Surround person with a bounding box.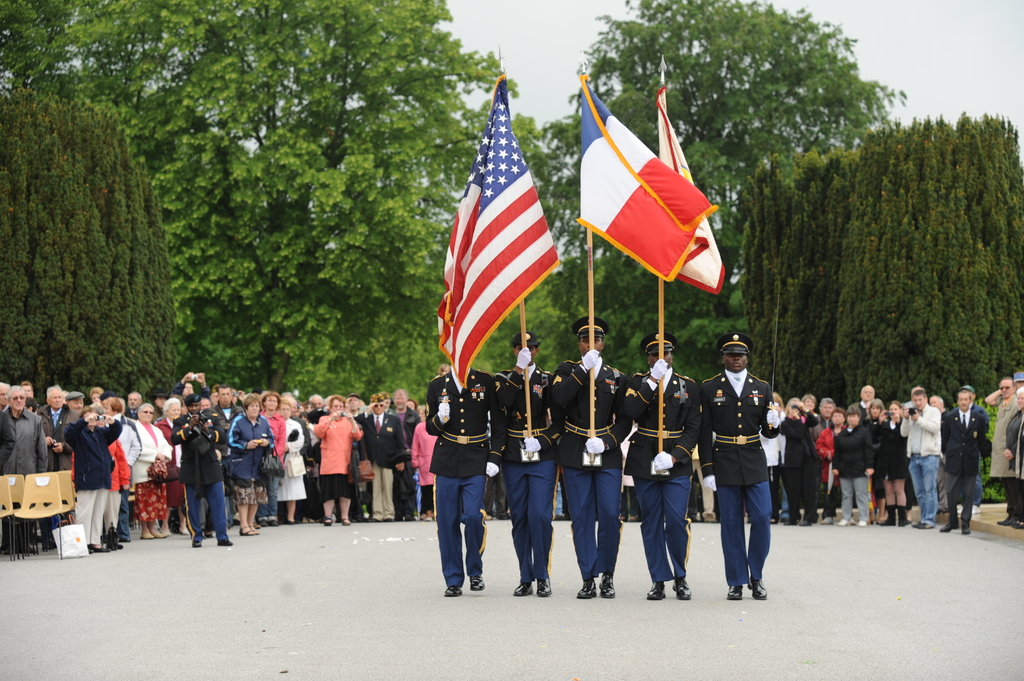
[154,398,179,529].
